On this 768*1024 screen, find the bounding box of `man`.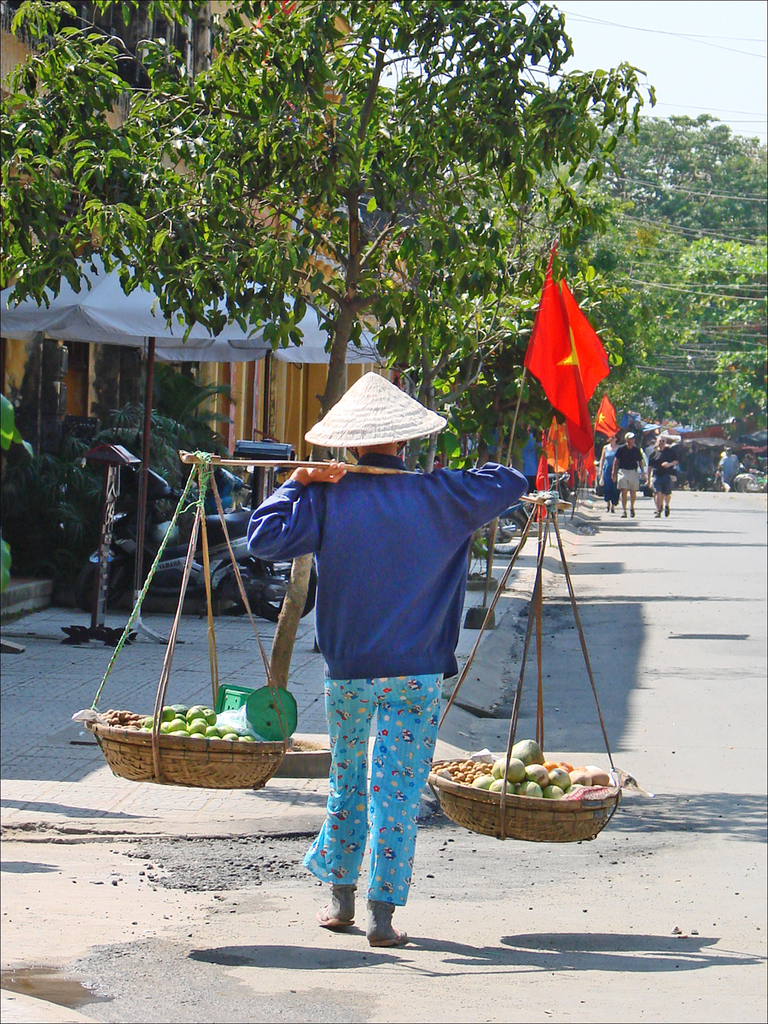
Bounding box: bbox=(723, 445, 738, 492).
